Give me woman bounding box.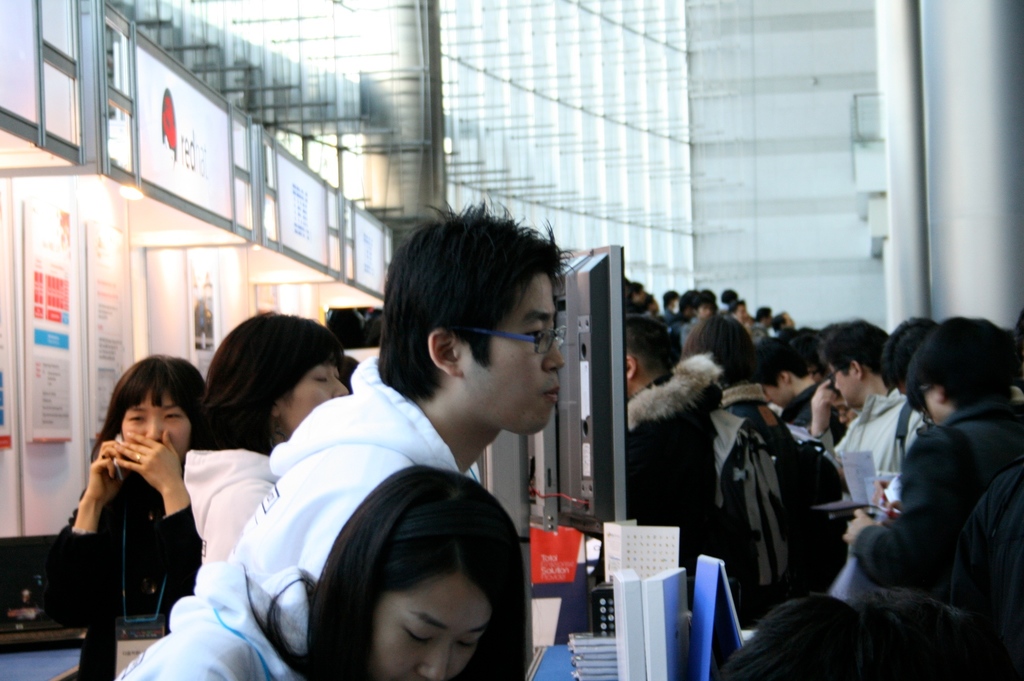
x1=52, y1=358, x2=202, y2=645.
